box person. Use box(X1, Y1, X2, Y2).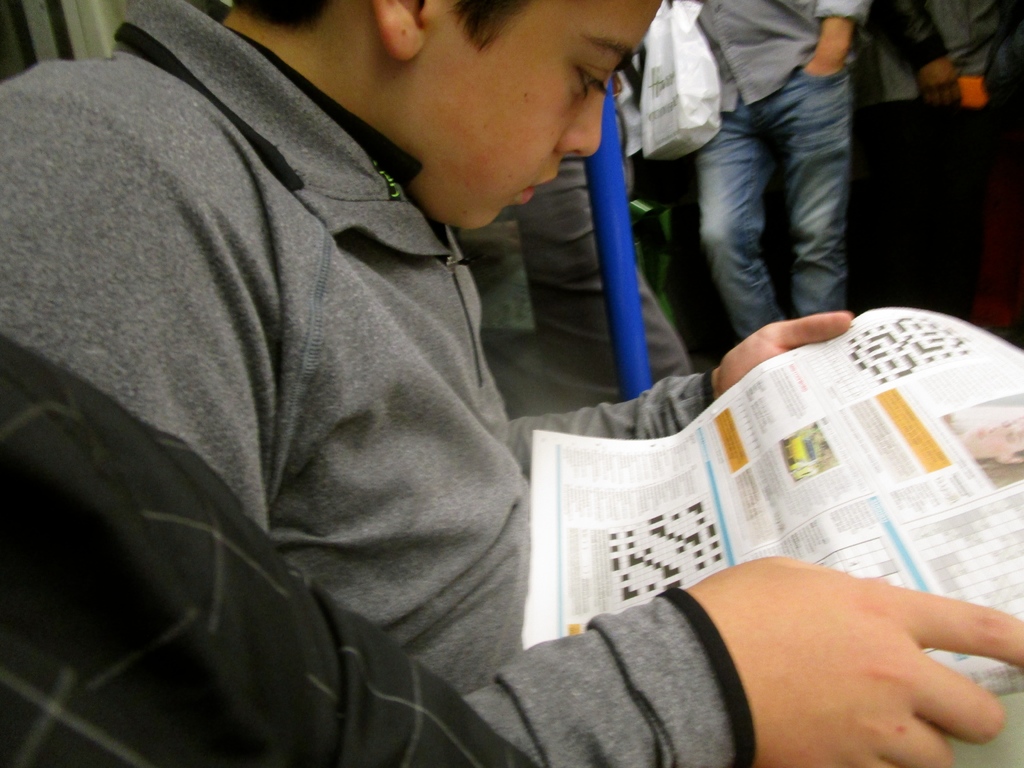
box(698, 0, 884, 355).
